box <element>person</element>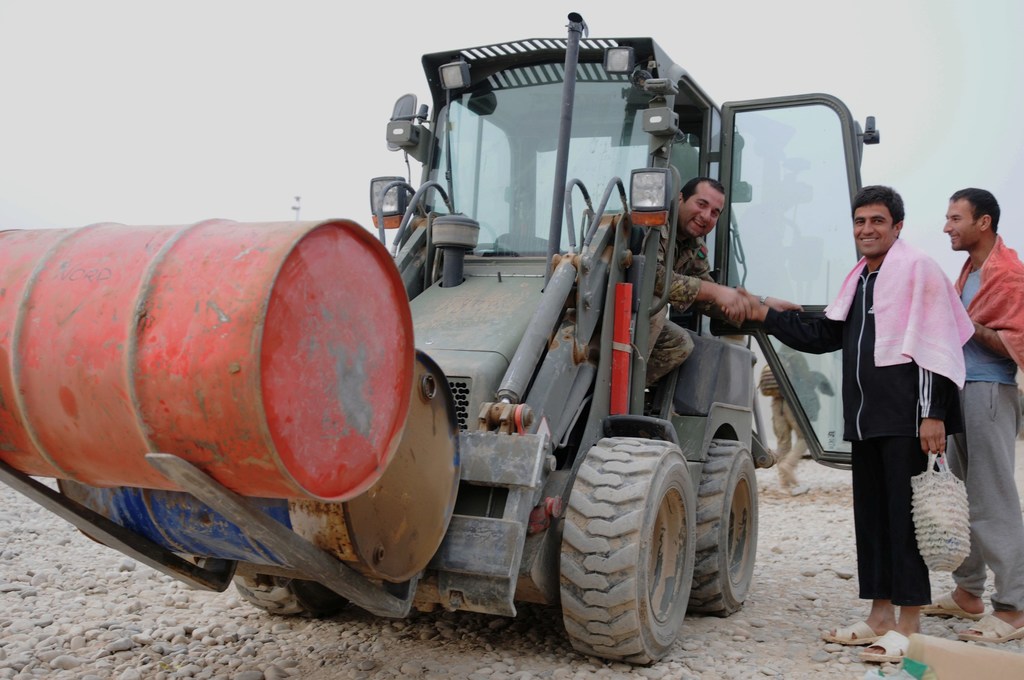
left=918, top=183, right=1023, bottom=644
